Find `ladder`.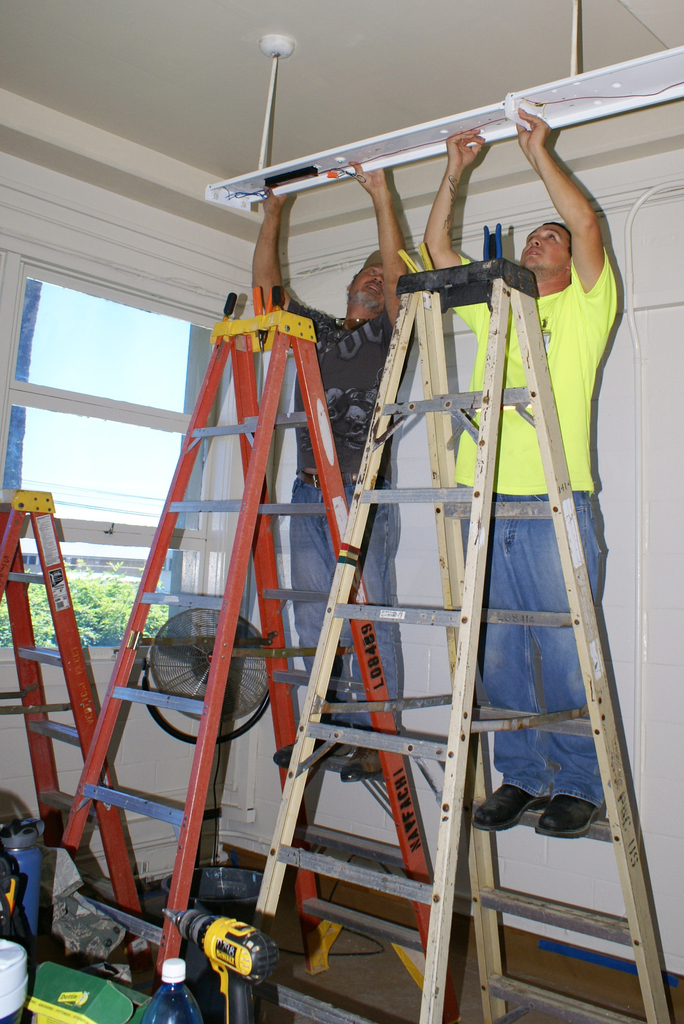
x1=60, y1=307, x2=455, y2=1015.
